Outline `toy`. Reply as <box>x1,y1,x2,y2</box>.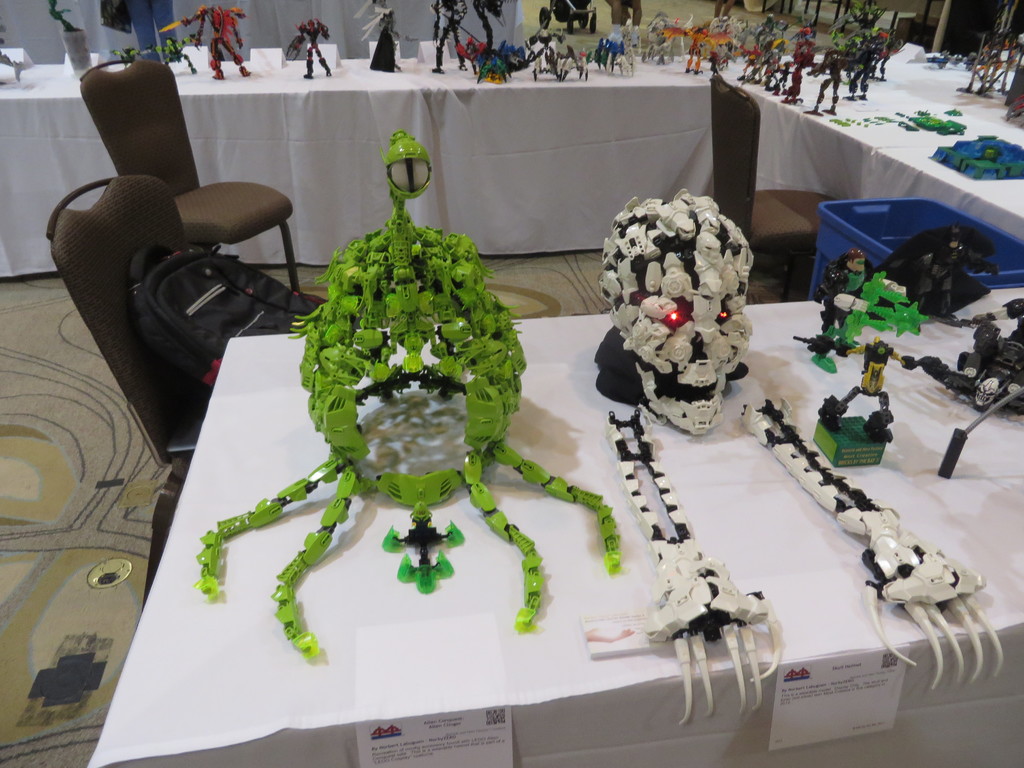
<box>580,179,1004,720</box>.
